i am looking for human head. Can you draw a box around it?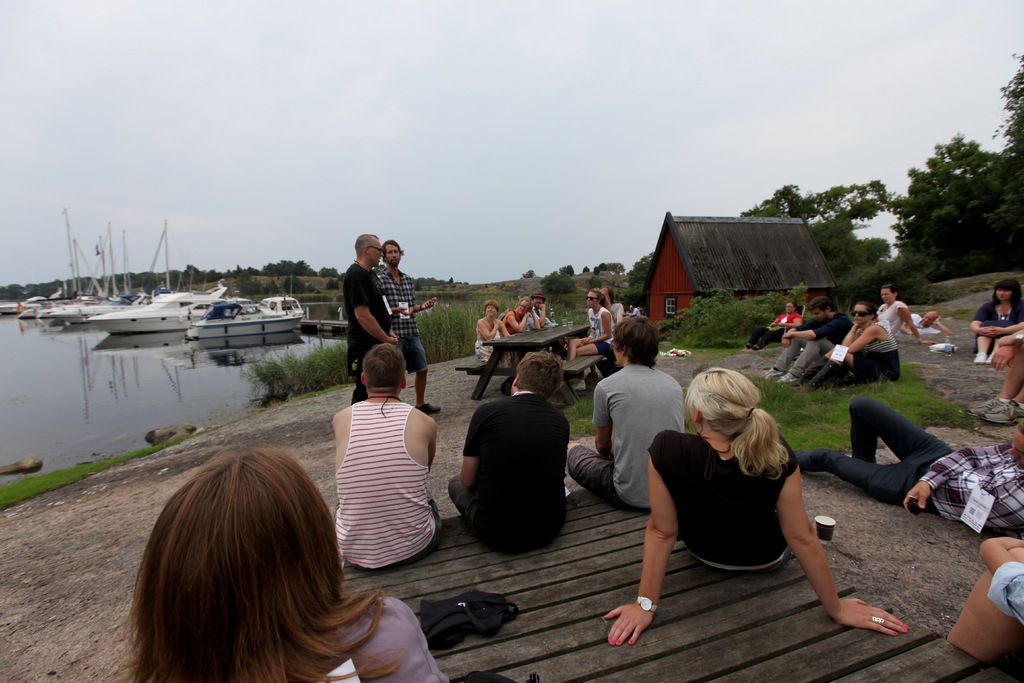
Sure, the bounding box is 381/236/405/270.
